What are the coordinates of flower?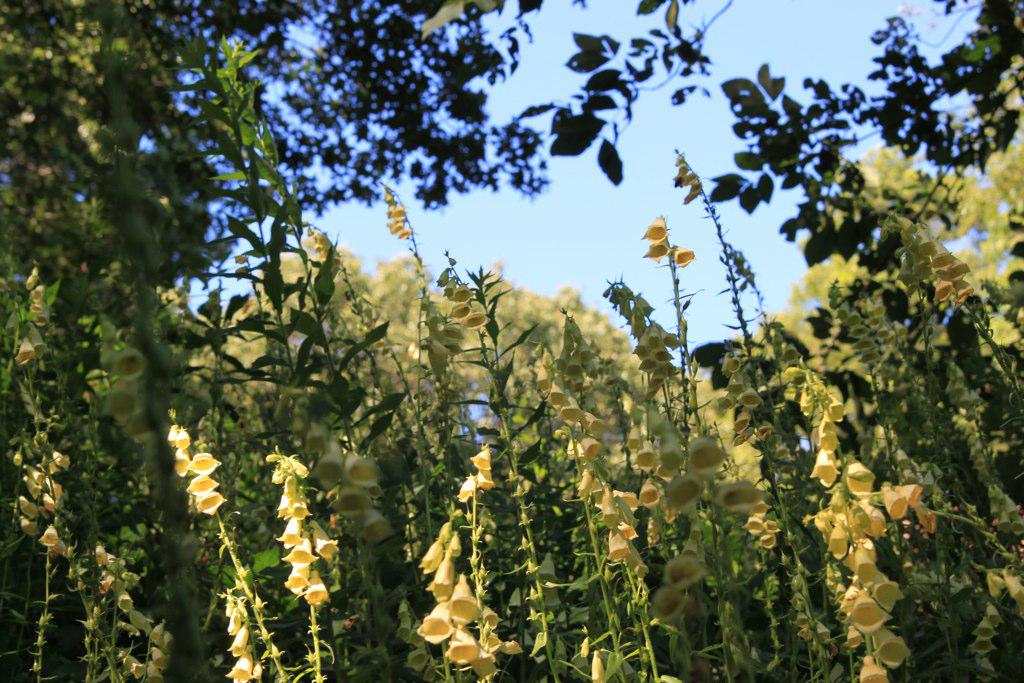
x1=284 y1=539 x2=315 y2=567.
